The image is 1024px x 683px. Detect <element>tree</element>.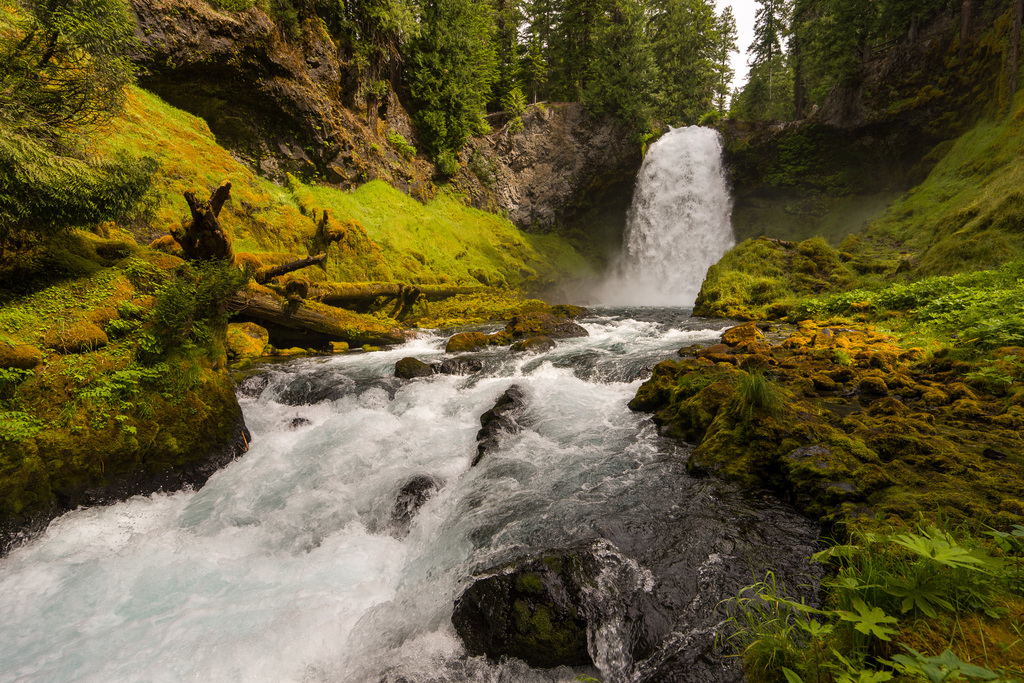
Detection: locate(519, 0, 566, 104).
